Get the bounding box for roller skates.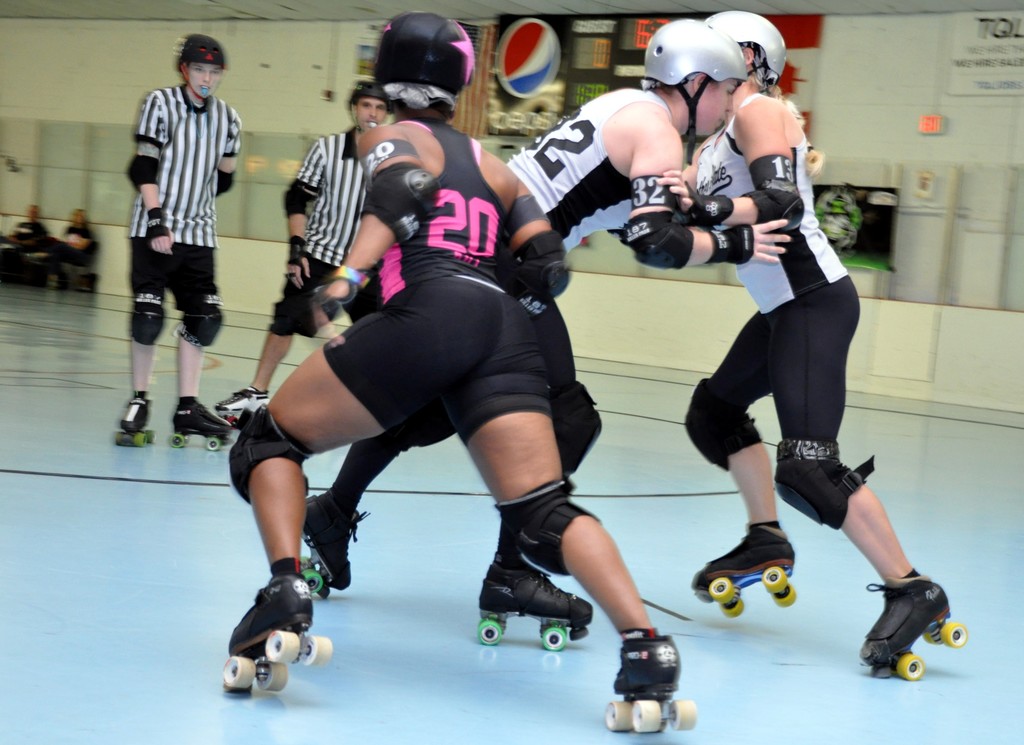
rect(604, 628, 696, 732).
